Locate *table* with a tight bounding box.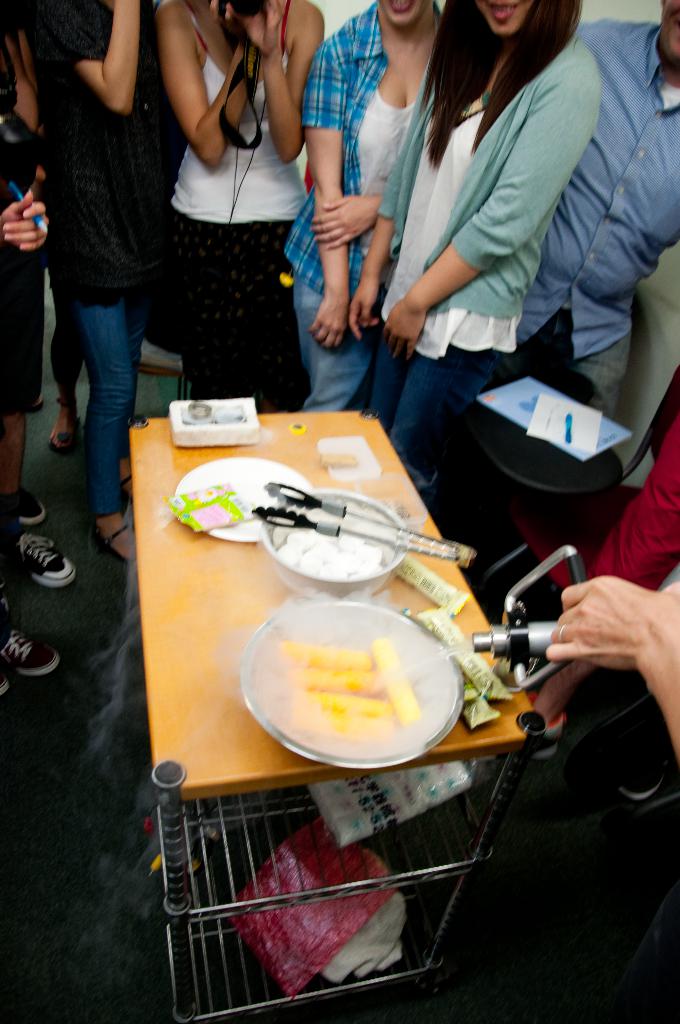
pyautogui.locateOnScreen(43, 399, 631, 993).
